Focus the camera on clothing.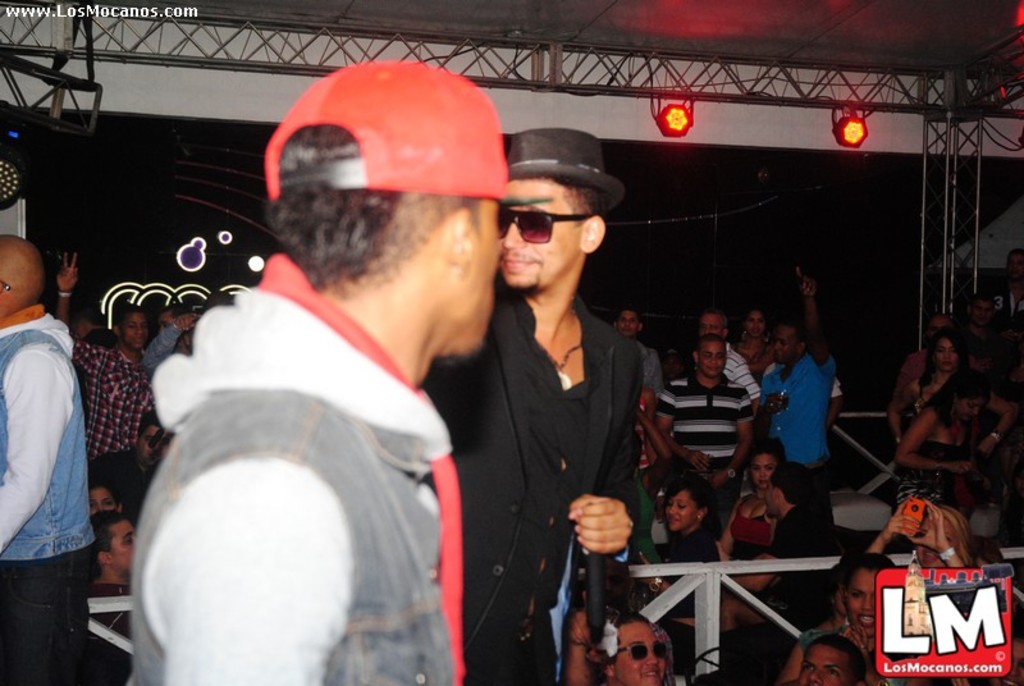
Focus region: (890,443,989,514).
